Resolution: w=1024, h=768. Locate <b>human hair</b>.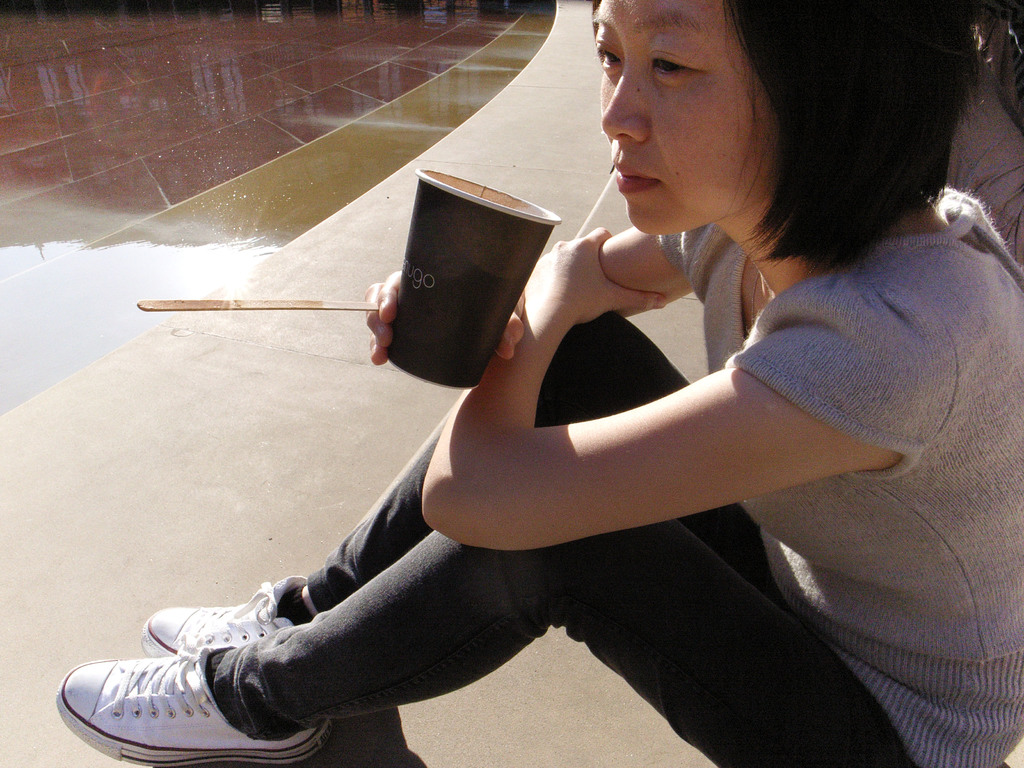
592, 10, 955, 302.
